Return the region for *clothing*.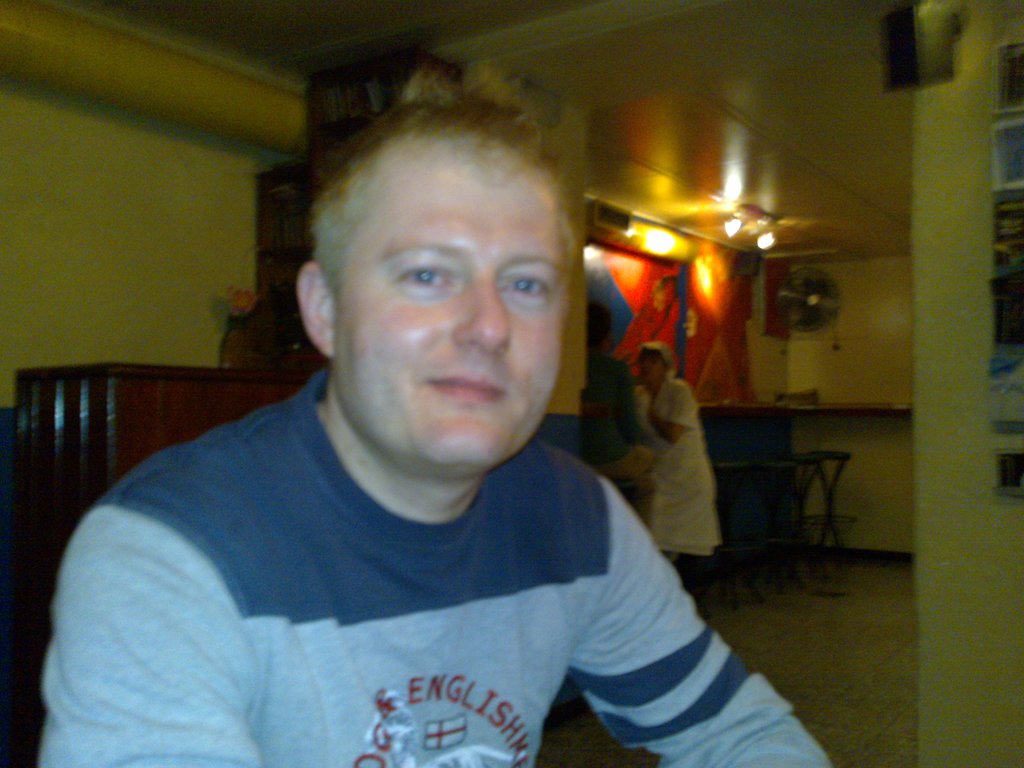
{"x1": 4, "y1": 363, "x2": 786, "y2": 760}.
